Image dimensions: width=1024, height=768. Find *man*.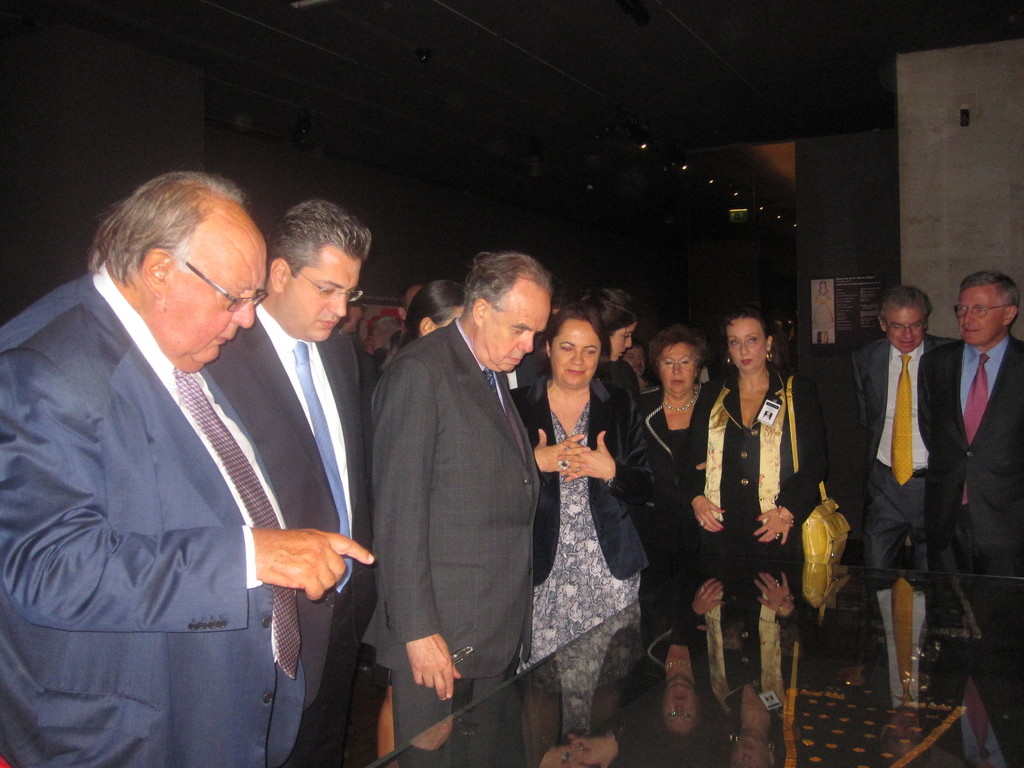
region(918, 269, 1023, 643).
